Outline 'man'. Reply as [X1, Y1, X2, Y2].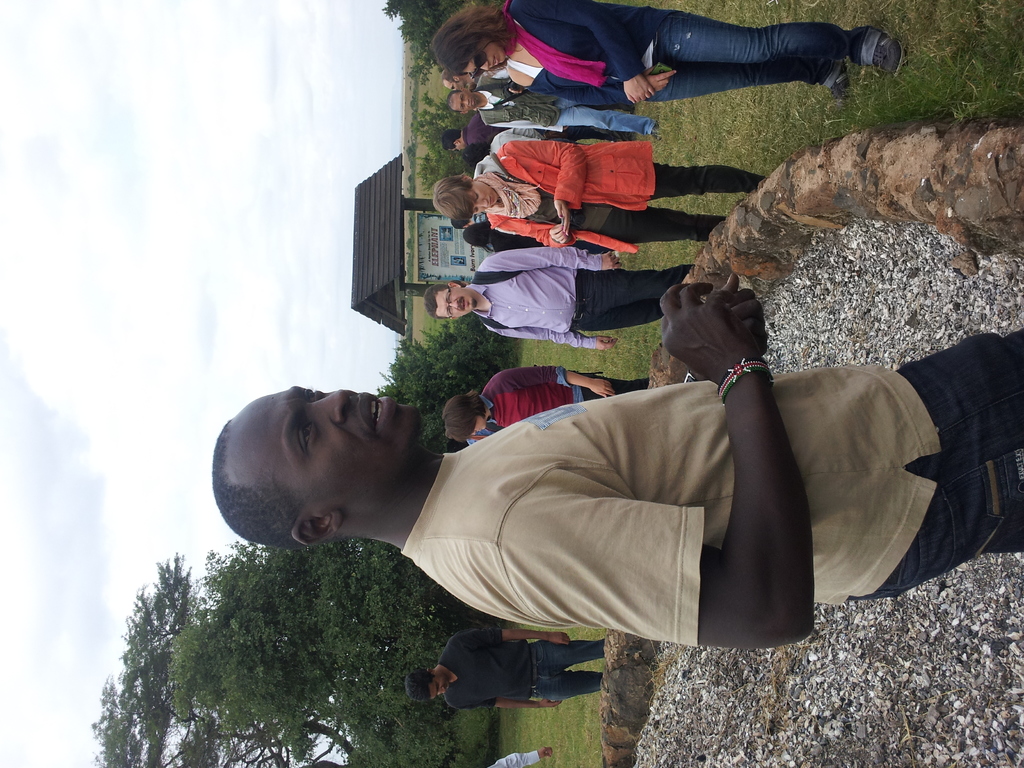
[443, 111, 632, 152].
